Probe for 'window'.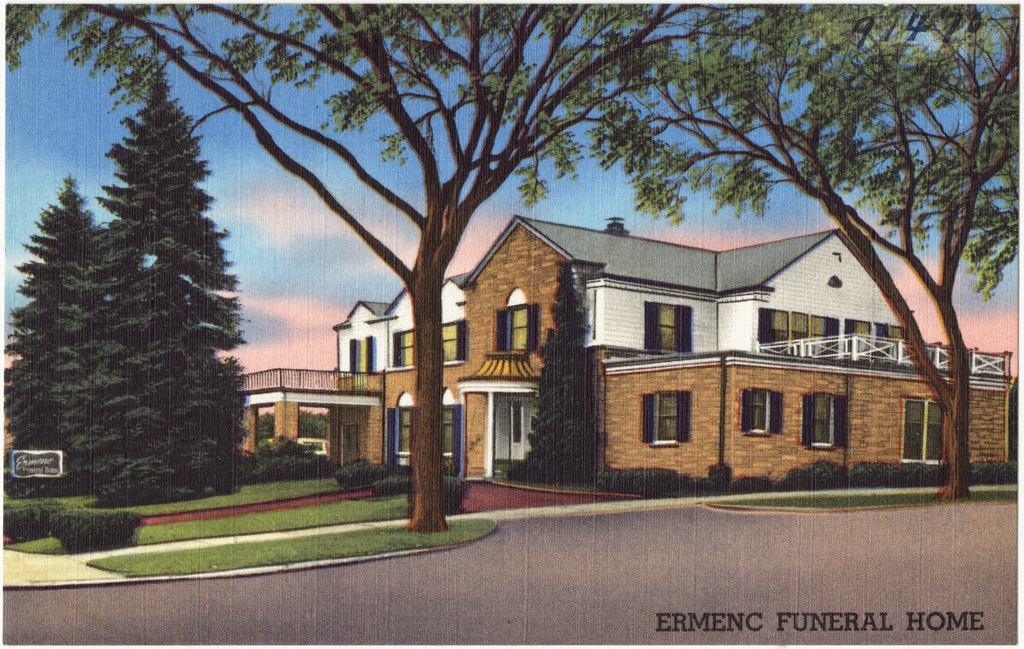
Probe result: [x1=443, y1=319, x2=466, y2=362].
